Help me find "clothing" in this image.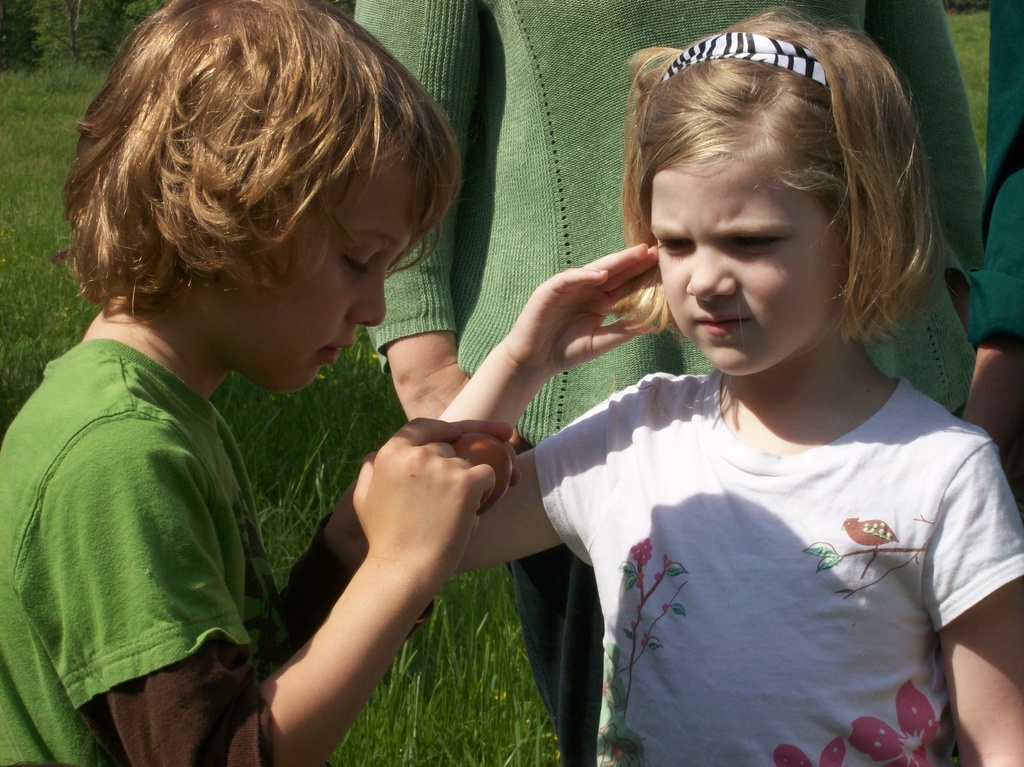
Found it: <bbox>350, 0, 987, 448</bbox>.
